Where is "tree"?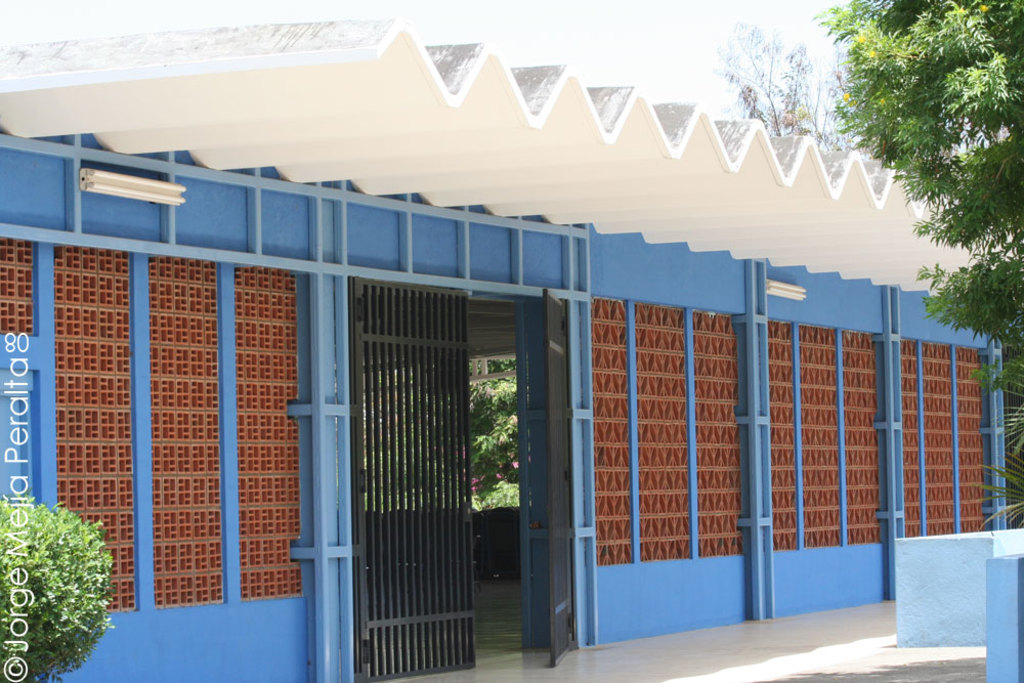
(left=362, top=357, right=518, bottom=517).
